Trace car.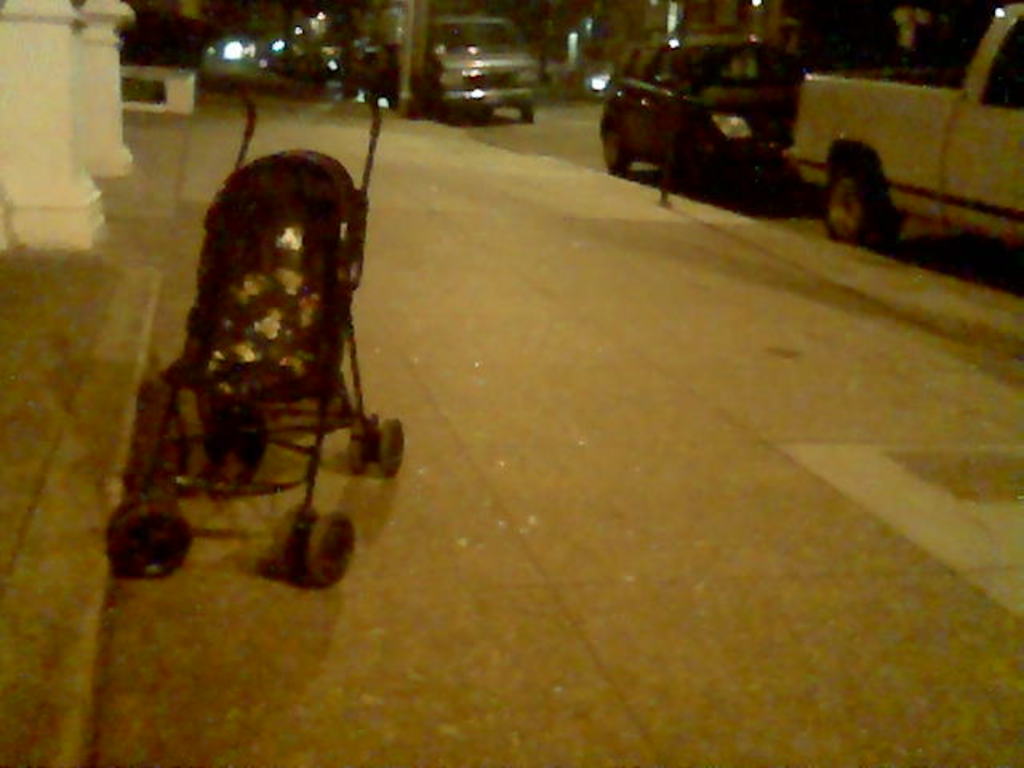
Traced to bbox(592, 18, 830, 203).
